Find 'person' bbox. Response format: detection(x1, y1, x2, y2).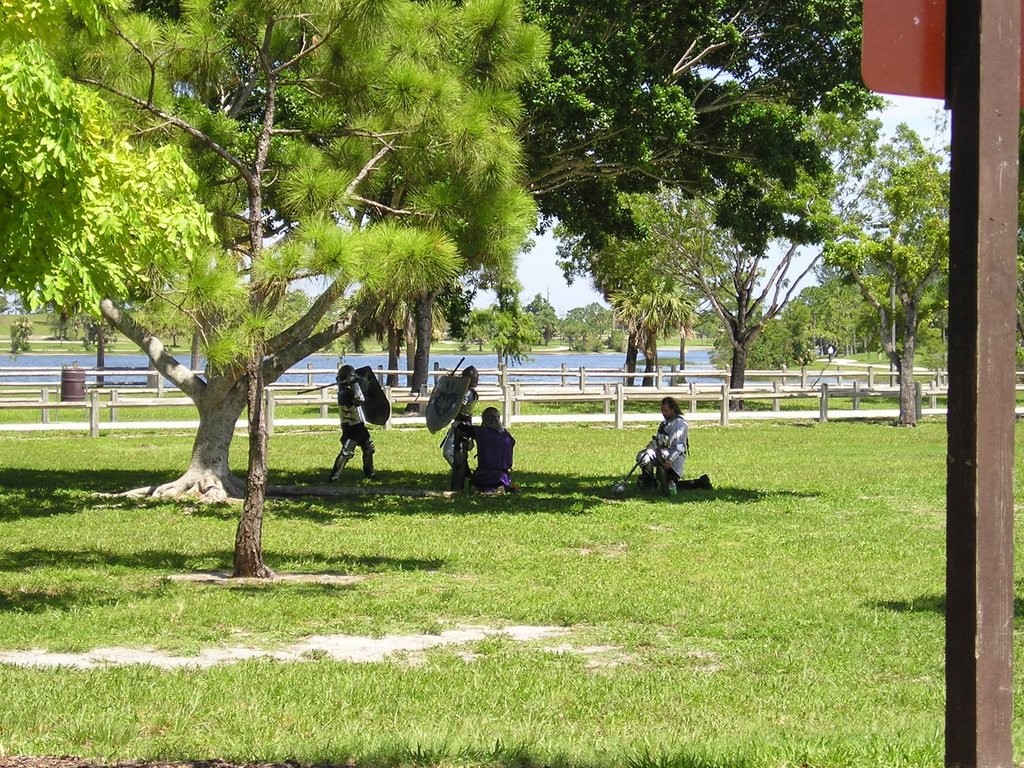
detection(328, 364, 380, 483).
